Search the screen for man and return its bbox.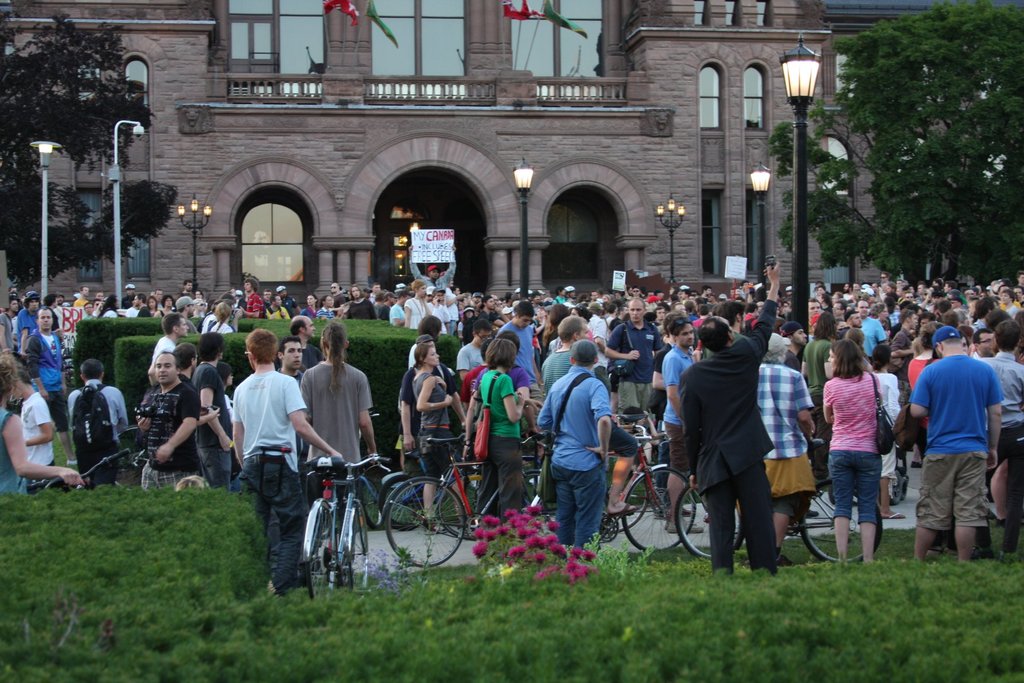
Found: 851,302,887,359.
